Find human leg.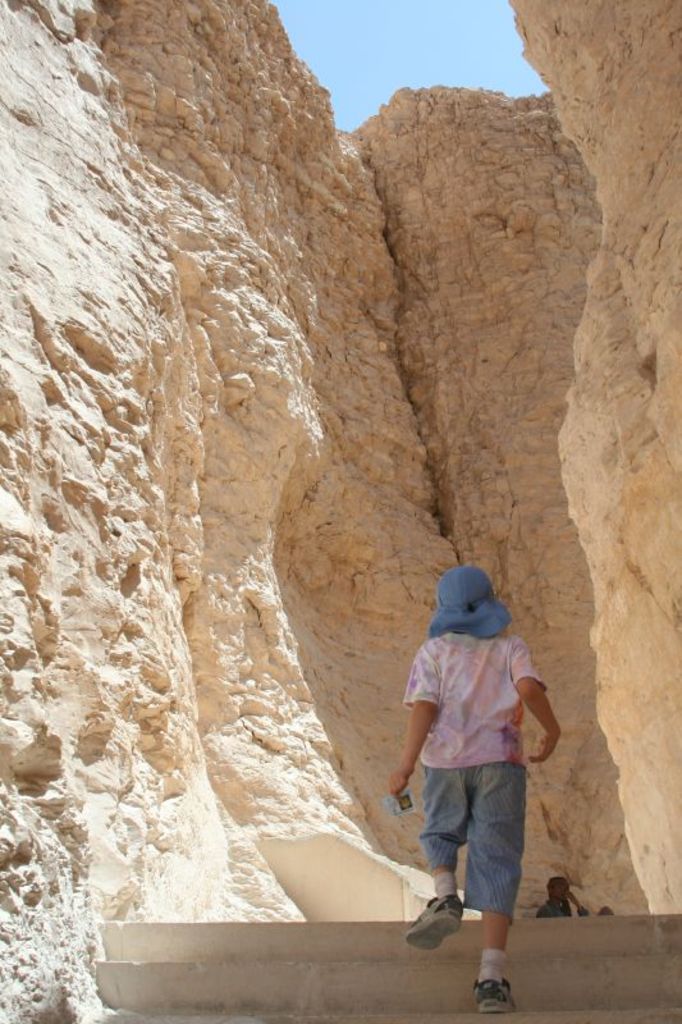
bbox(466, 759, 517, 1014).
